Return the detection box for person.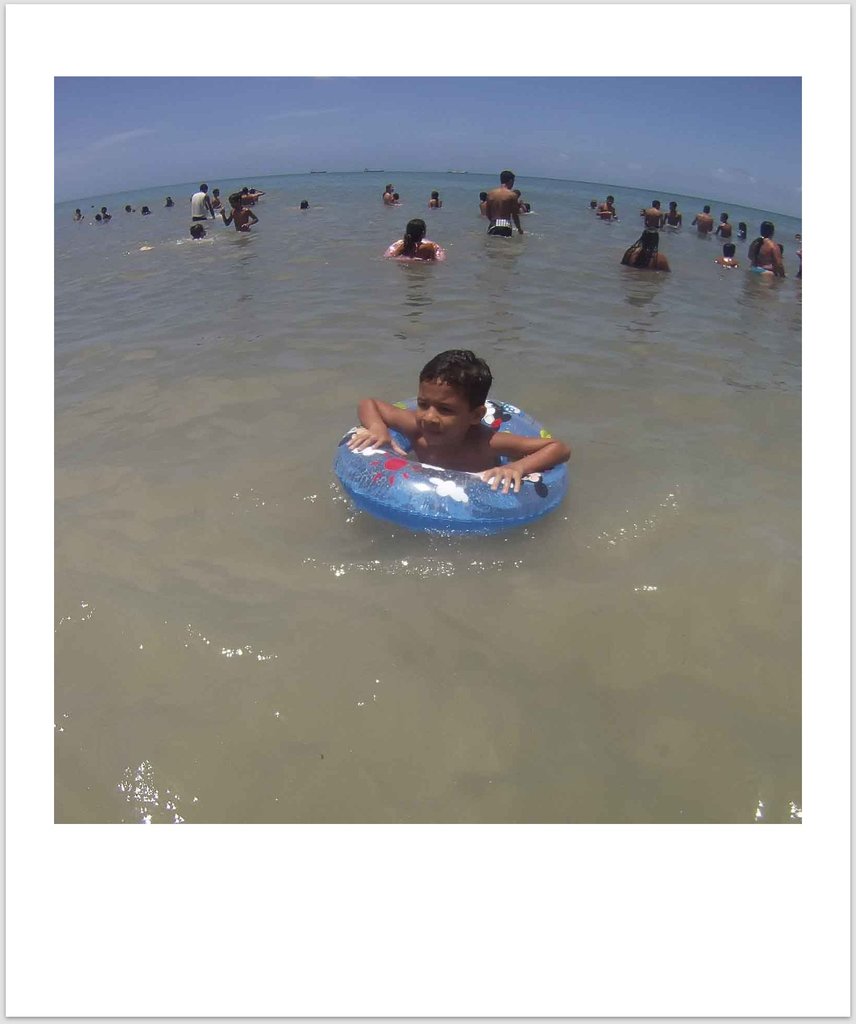
(x1=719, y1=243, x2=740, y2=271).
